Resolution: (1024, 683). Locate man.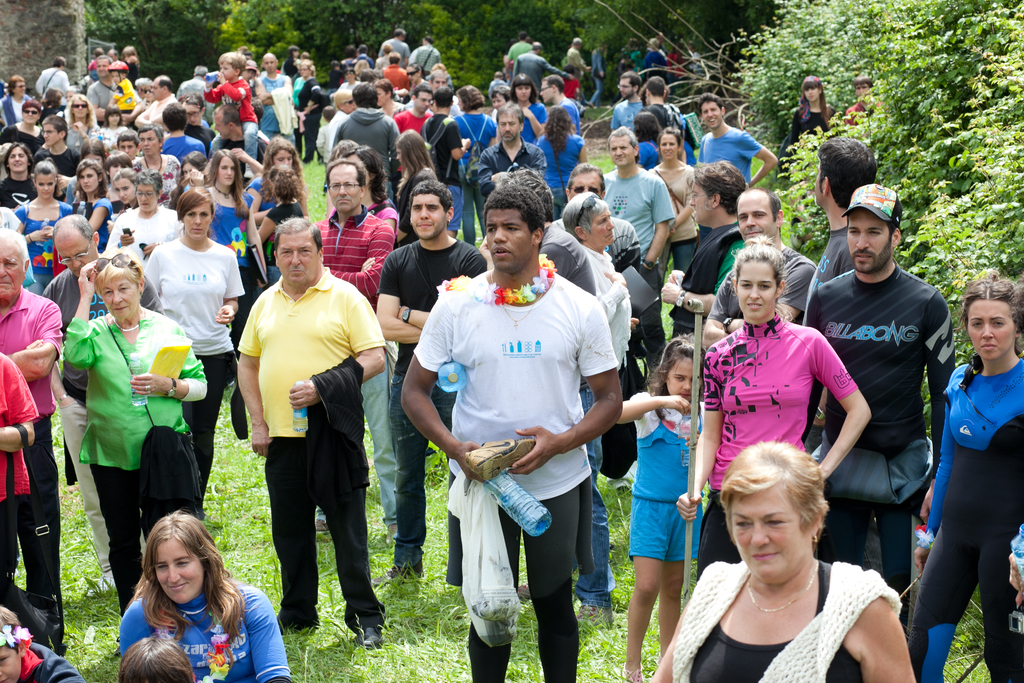
134:78:180:128.
